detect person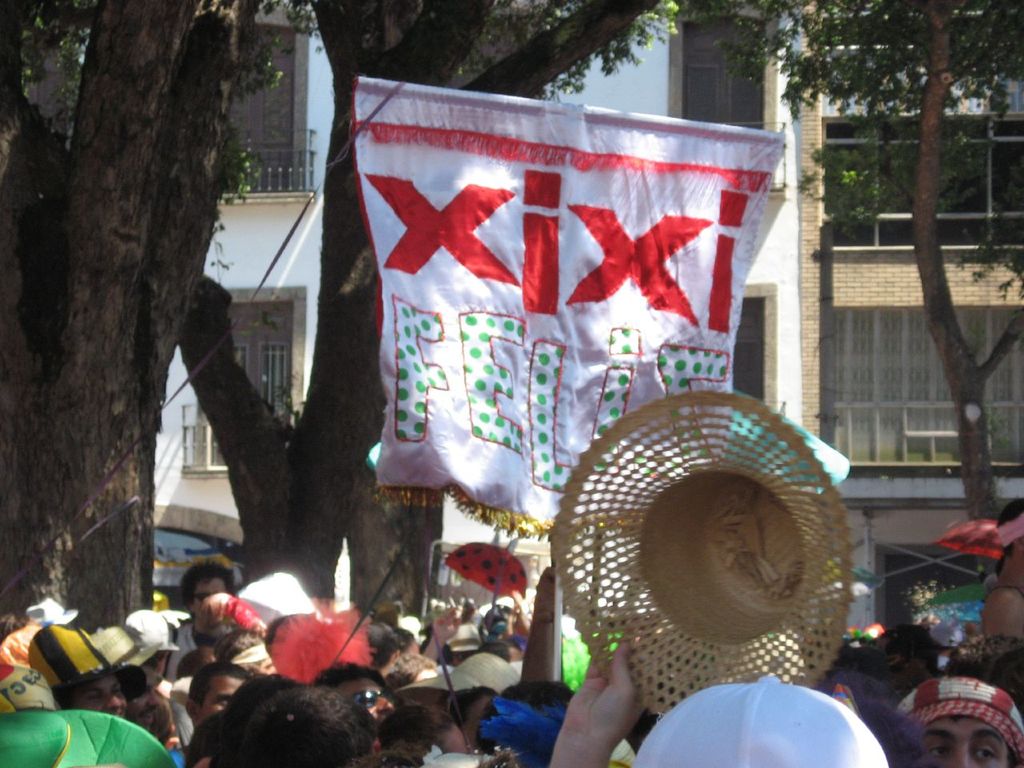
BBox(164, 558, 238, 682)
